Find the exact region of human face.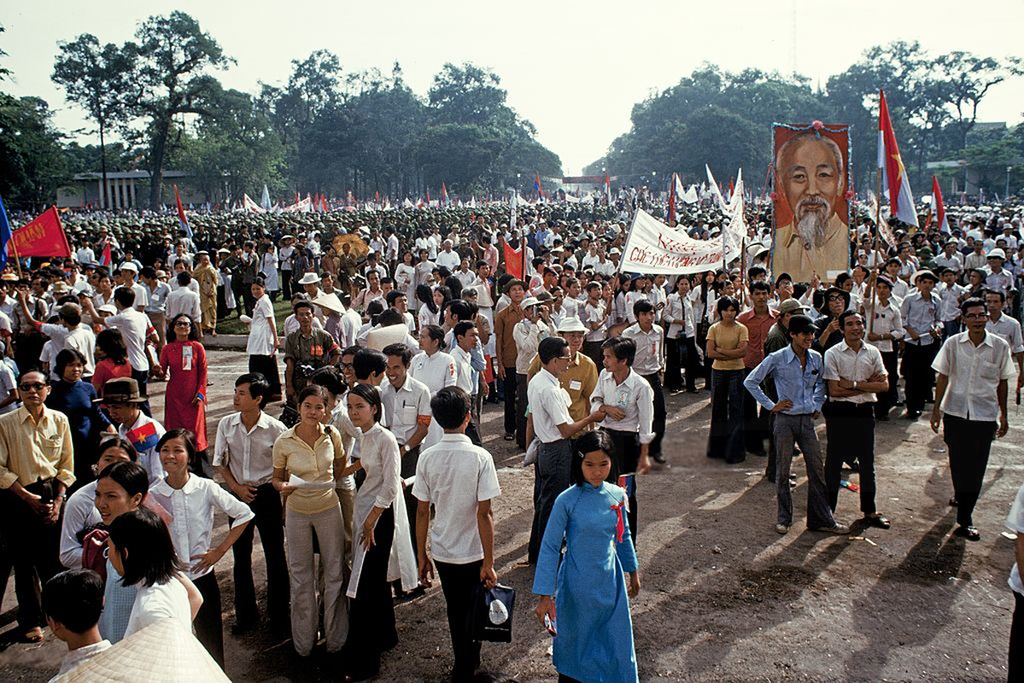
Exact region: select_region(102, 533, 123, 578).
